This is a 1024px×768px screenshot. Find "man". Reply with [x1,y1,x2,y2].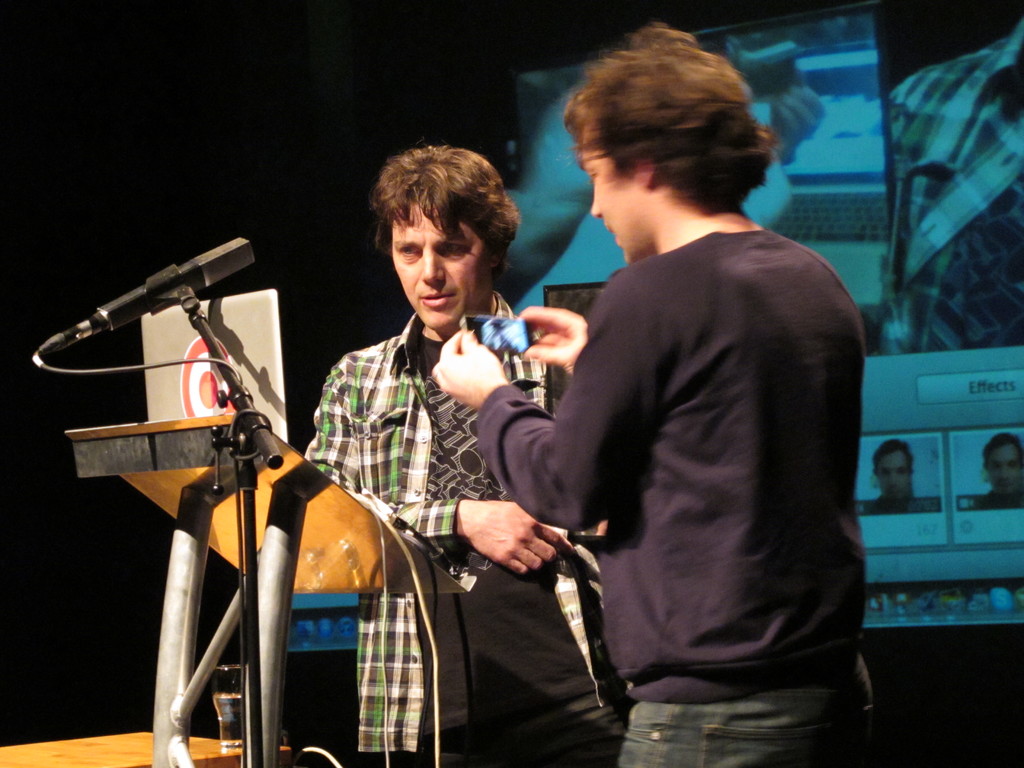
[428,22,872,767].
